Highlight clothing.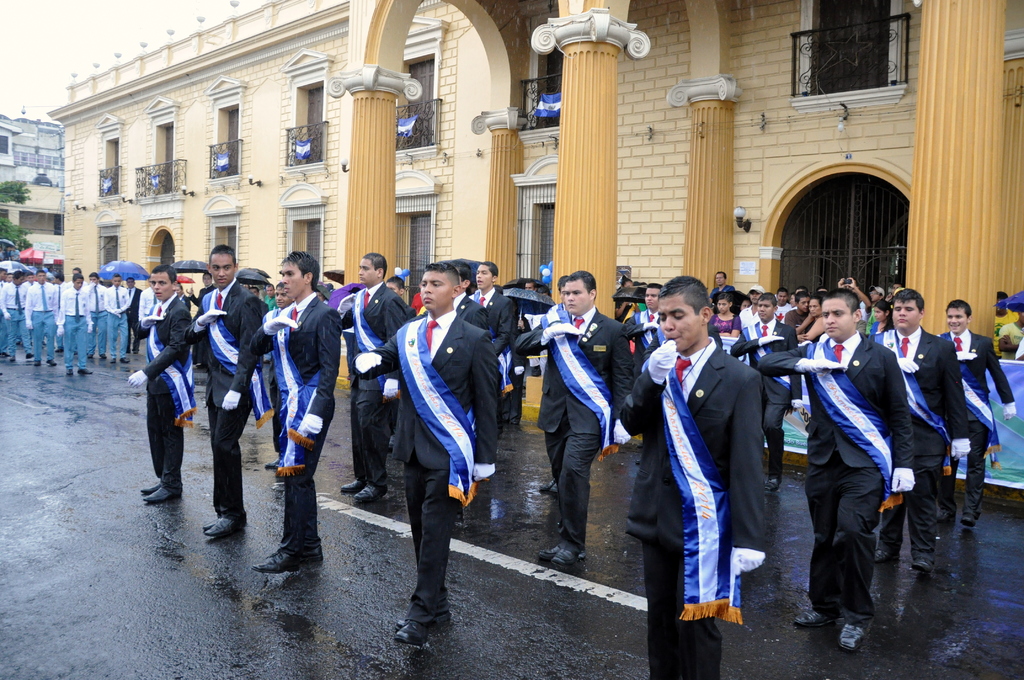
Highlighted region: 107, 314, 131, 355.
